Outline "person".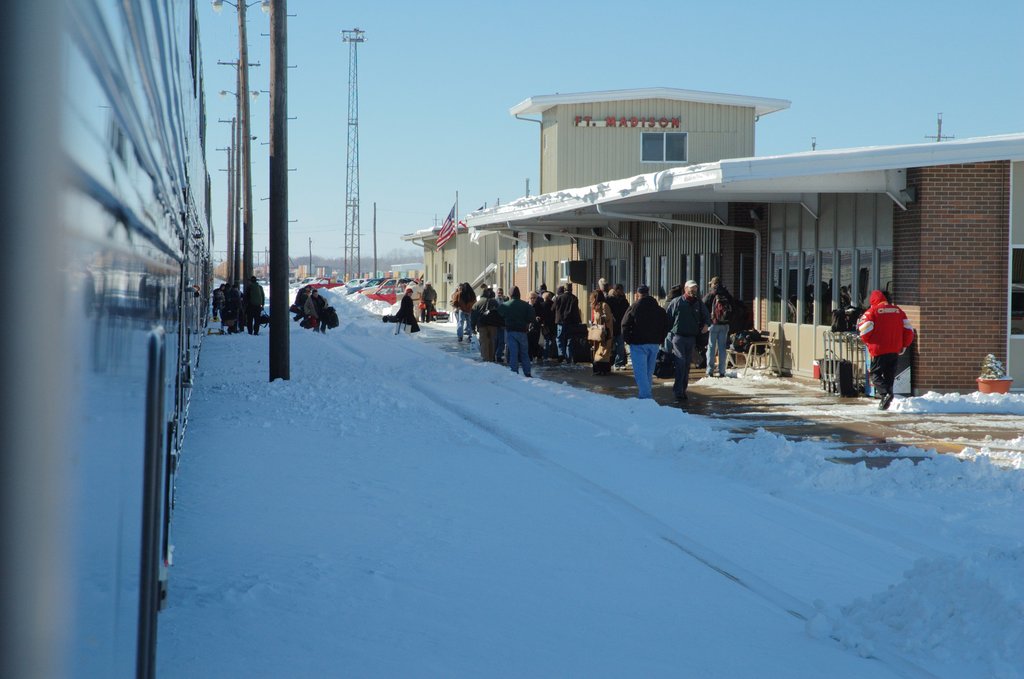
Outline: rect(395, 288, 422, 331).
